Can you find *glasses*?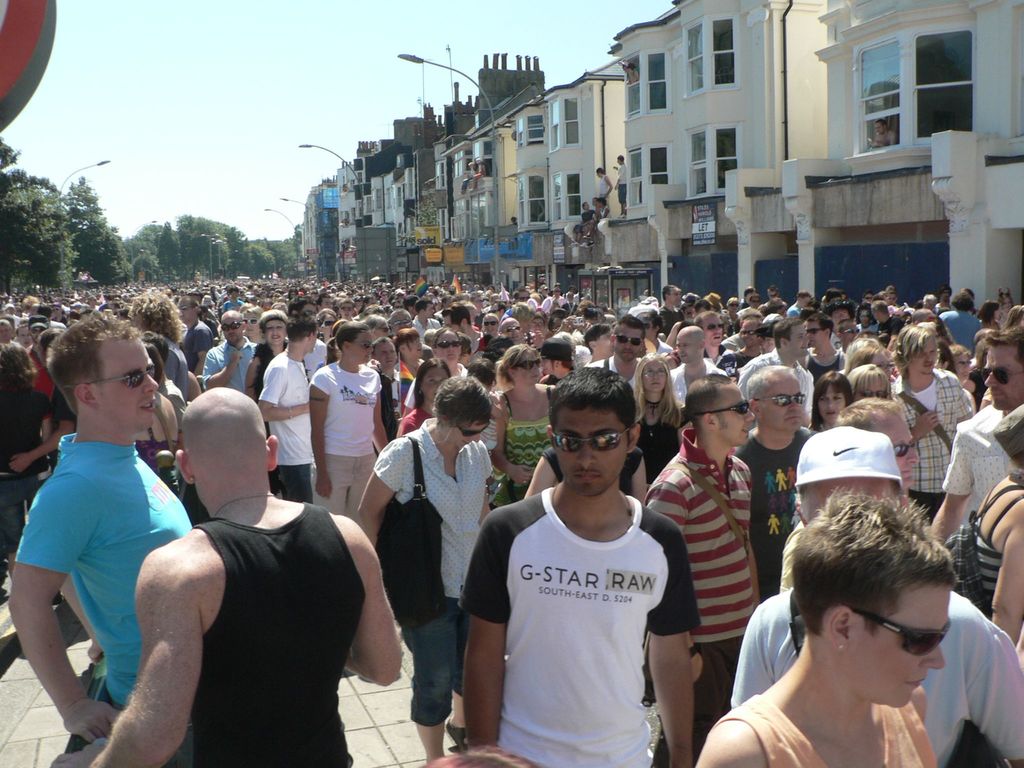
Yes, bounding box: rect(82, 368, 156, 390).
